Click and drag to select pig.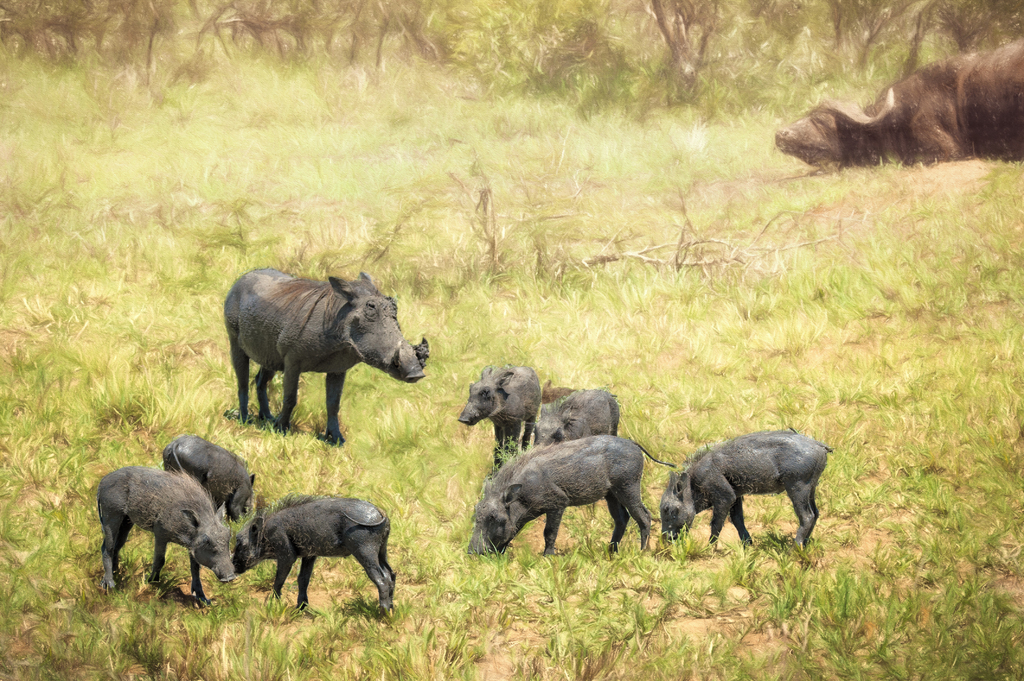
Selection: <box>220,263,428,447</box>.
